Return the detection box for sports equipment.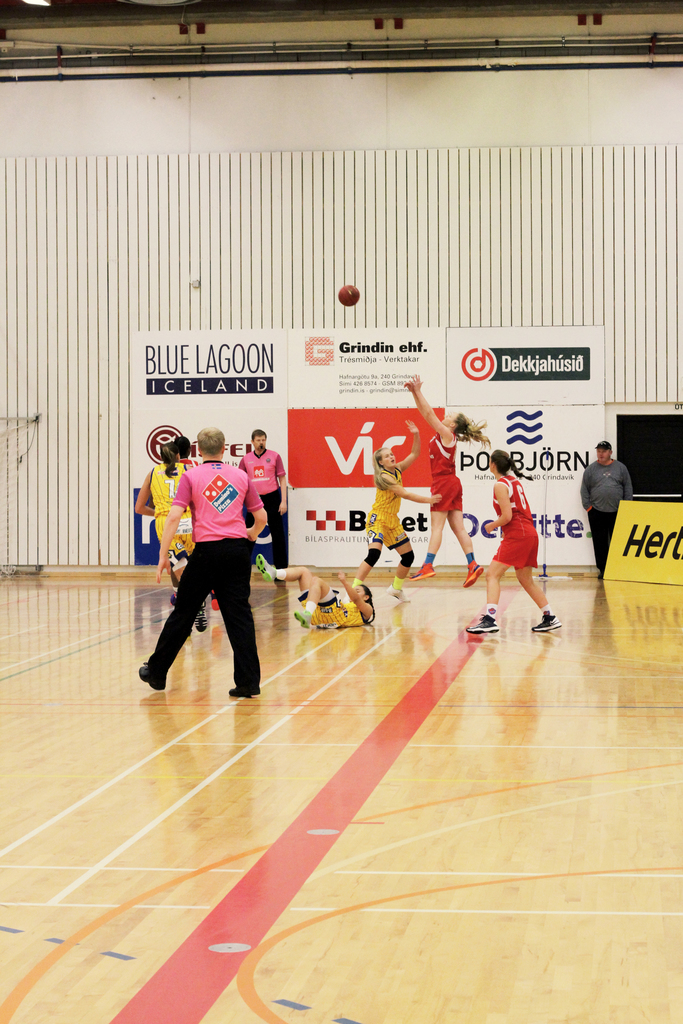
(463,556,486,591).
